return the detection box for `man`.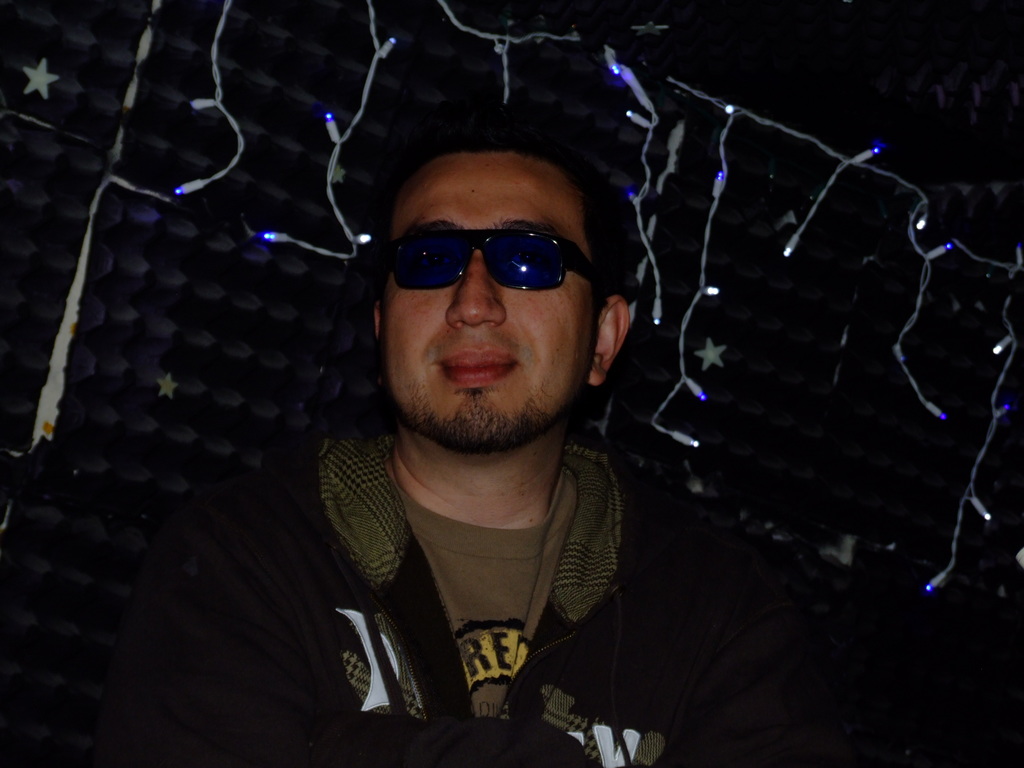
x1=89 y1=83 x2=852 y2=740.
